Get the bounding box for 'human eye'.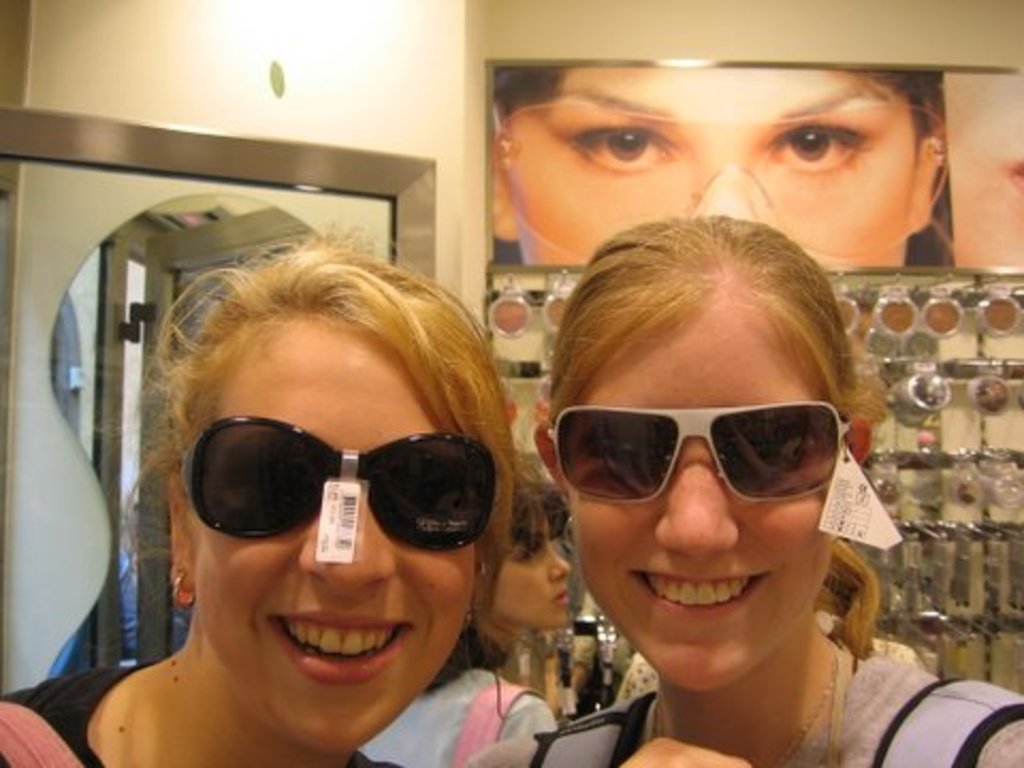
bbox=(512, 533, 546, 563).
